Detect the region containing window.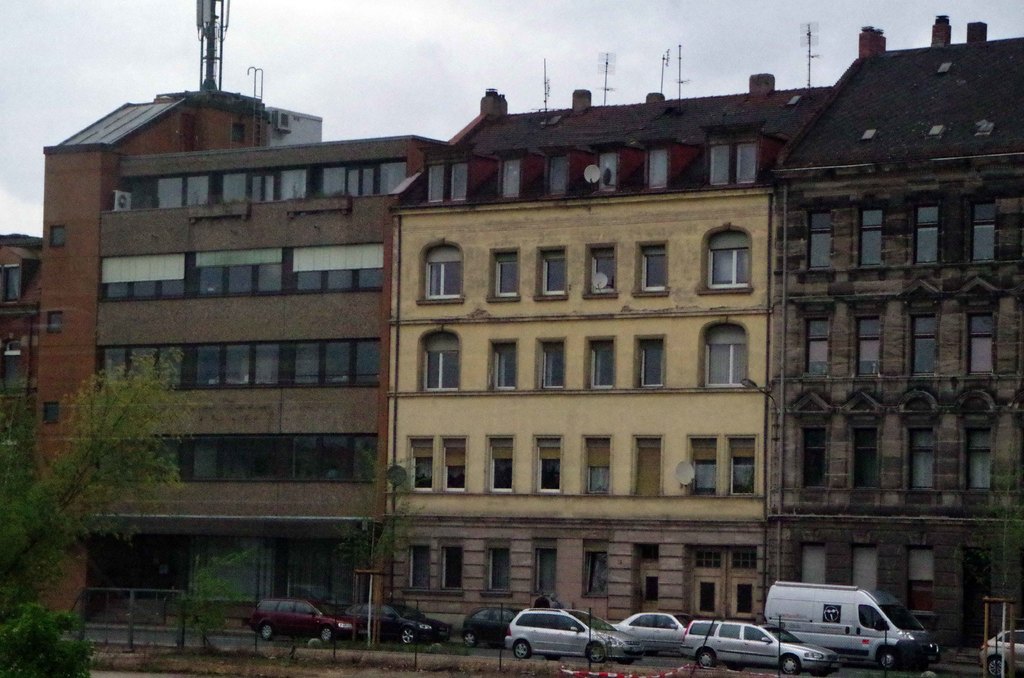
<bbox>855, 198, 888, 269</bbox>.
